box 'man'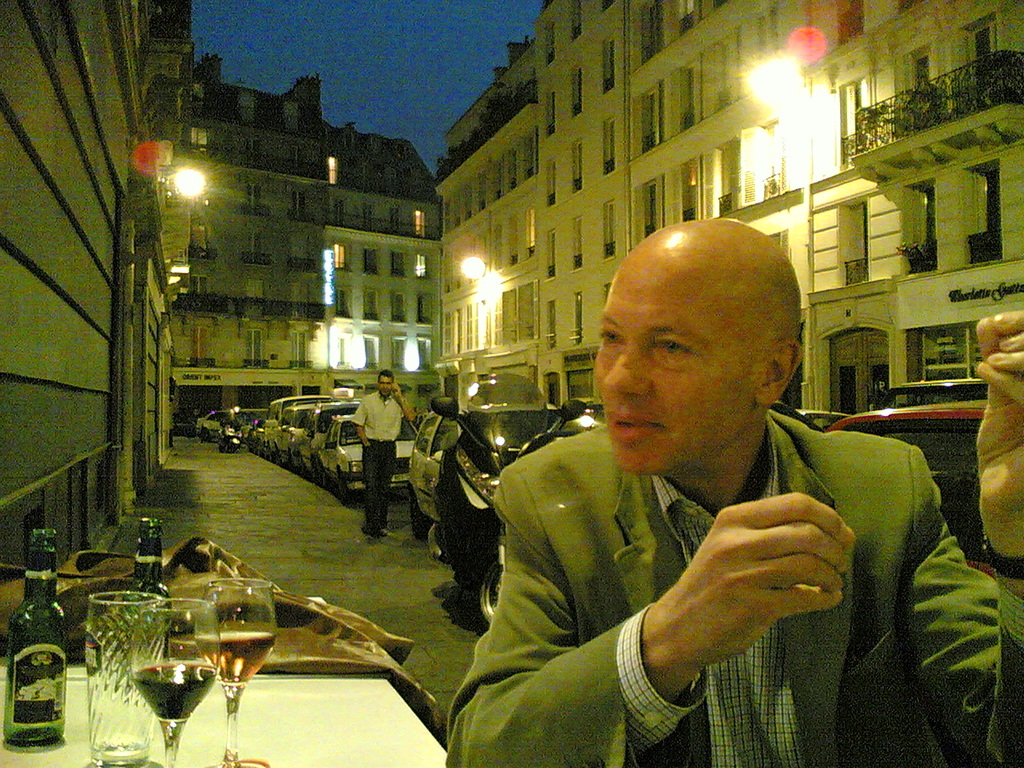
[444,215,1023,767]
